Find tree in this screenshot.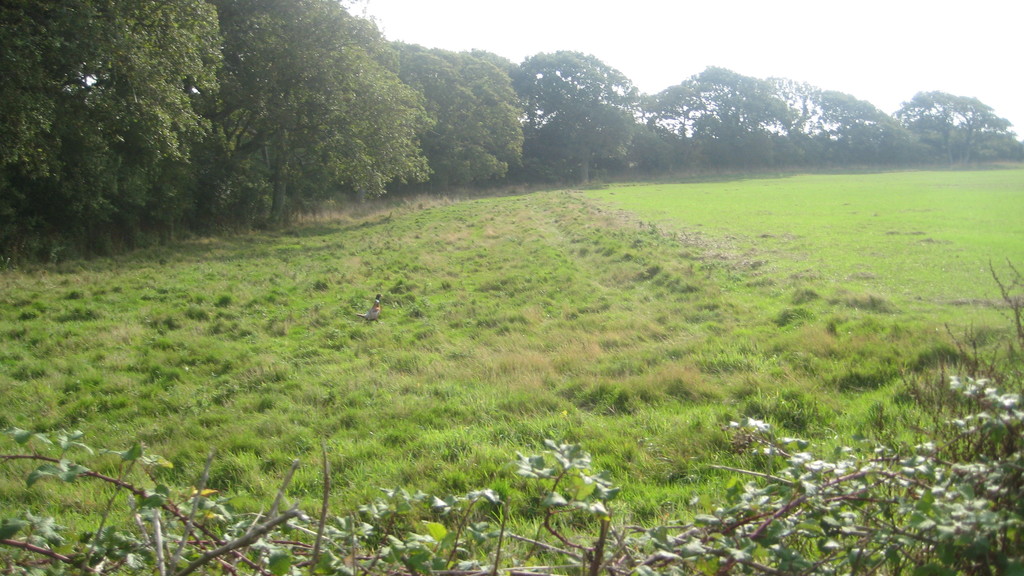
The bounding box for tree is select_region(817, 89, 893, 139).
